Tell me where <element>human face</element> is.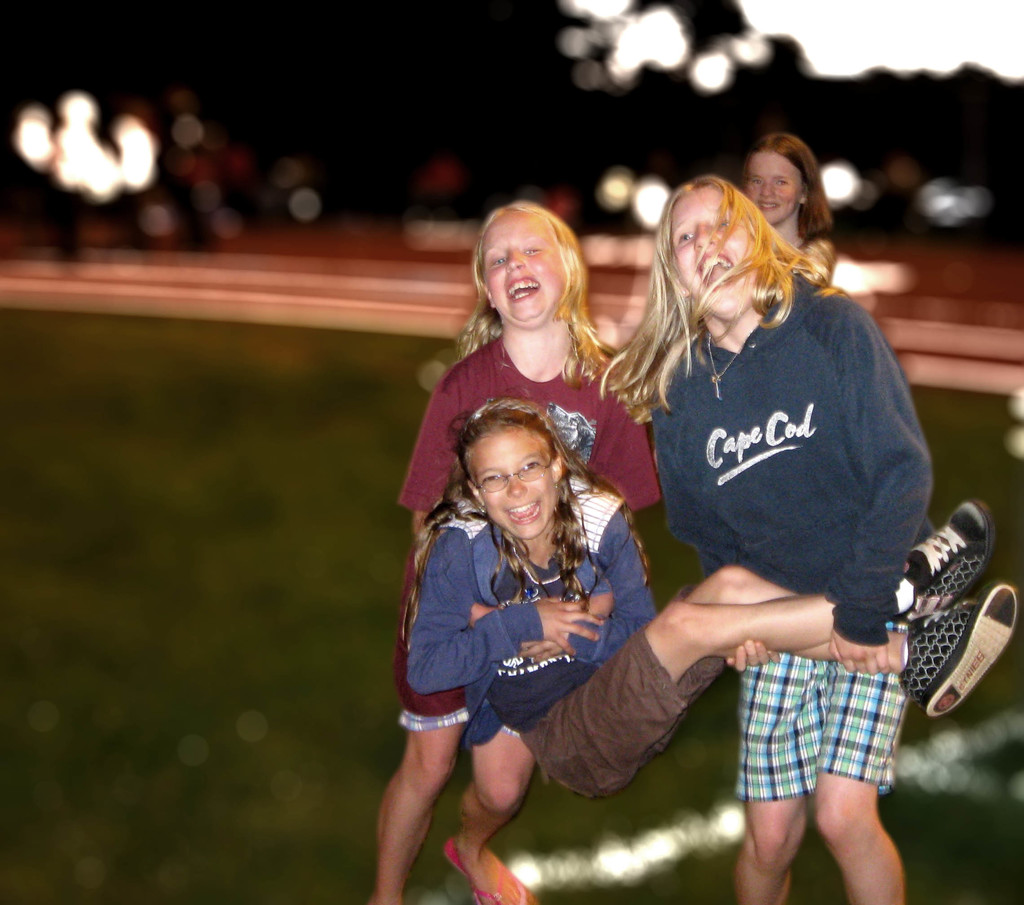
<element>human face</element> is at x1=477 y1=211 x2=560 y2=333.
